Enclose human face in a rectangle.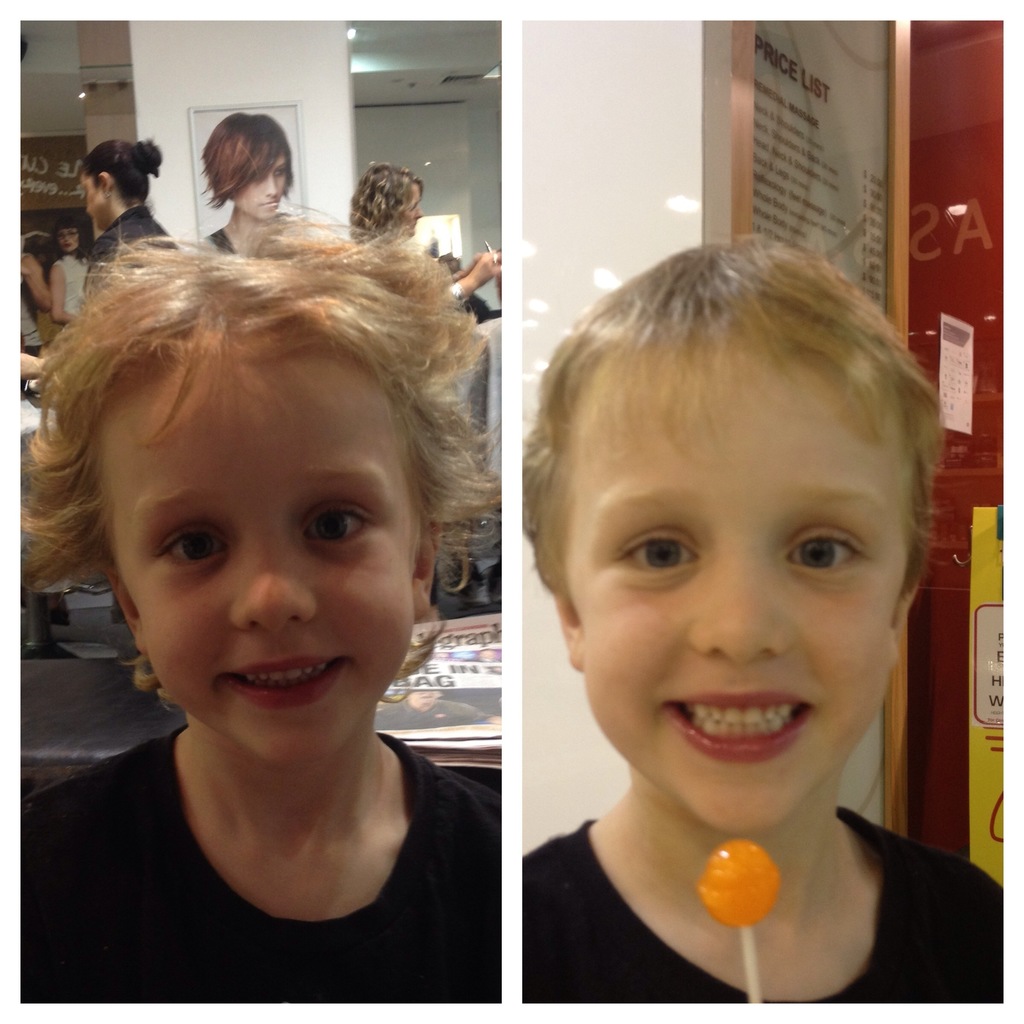
x1=101 y1=362 x2=418 y2=772.
